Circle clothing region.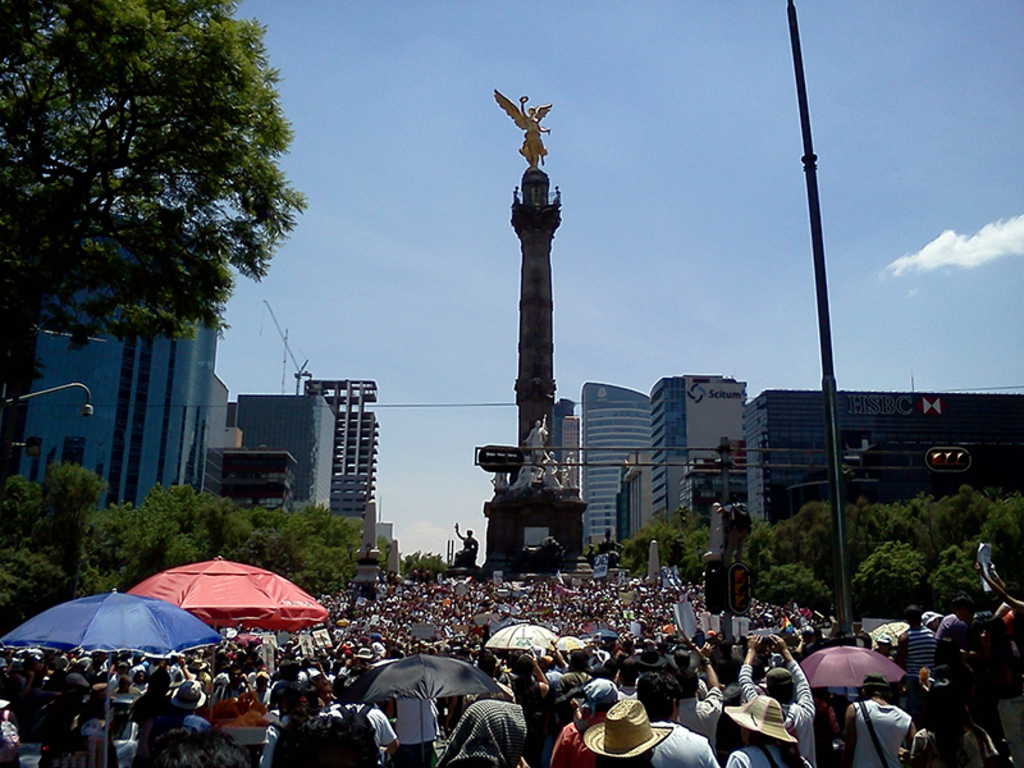
Region: [left=928, top=611, right=965, bottom=639].
